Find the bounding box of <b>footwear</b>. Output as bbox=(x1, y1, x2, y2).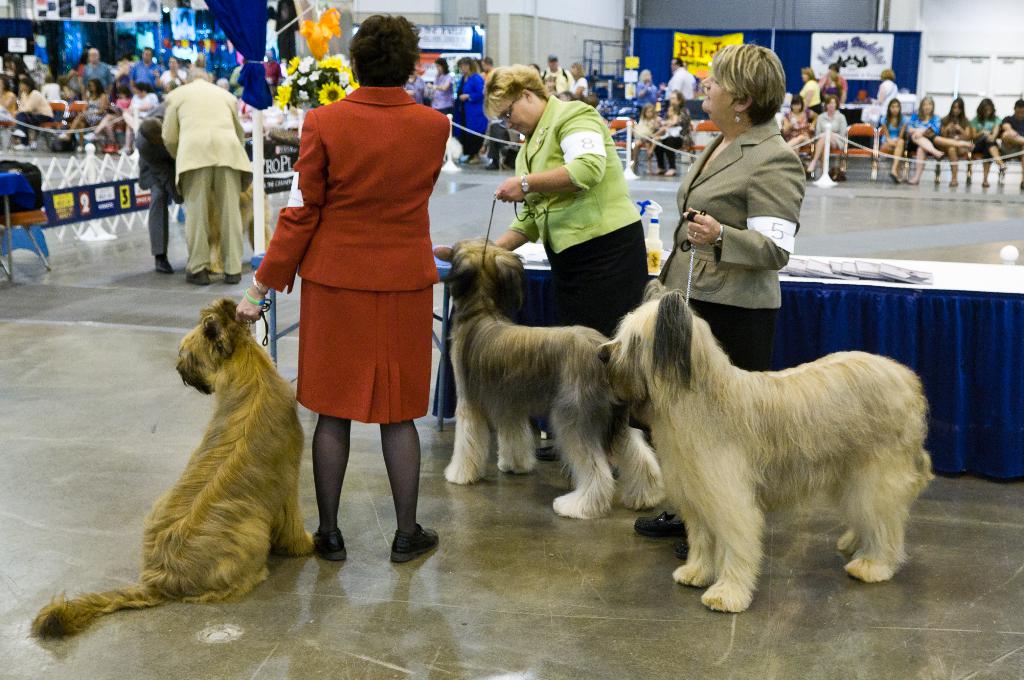
bbox=(15, 142, 29, 151).
